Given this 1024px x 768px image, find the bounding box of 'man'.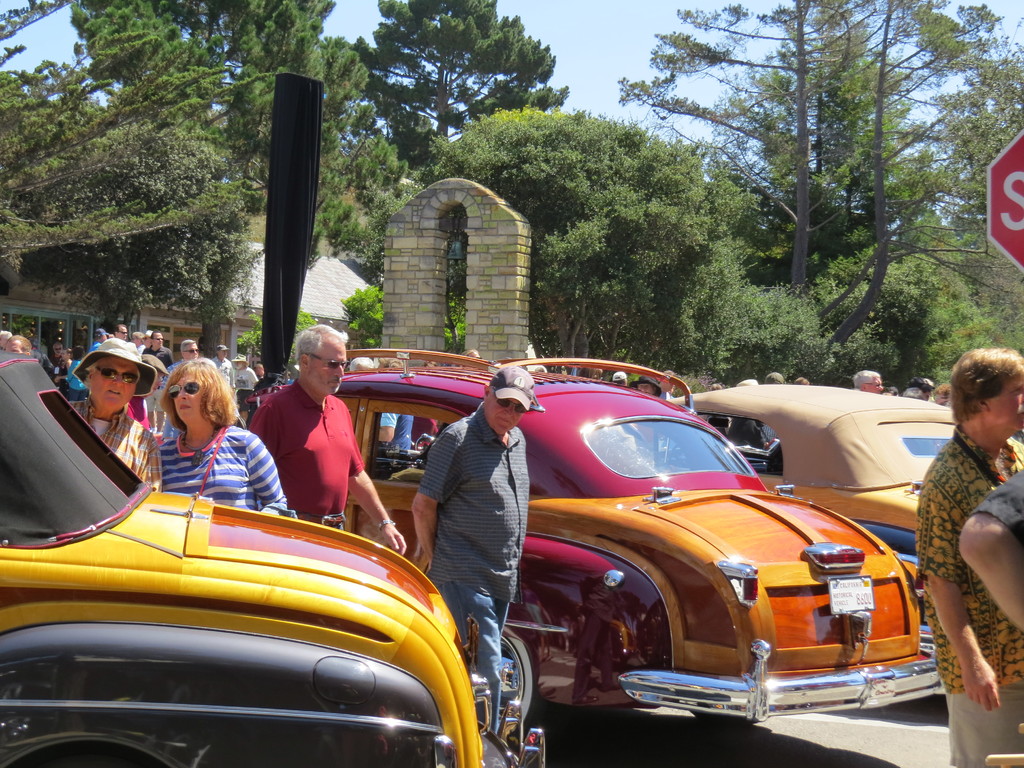
locate(210, 346, 237, 397).
